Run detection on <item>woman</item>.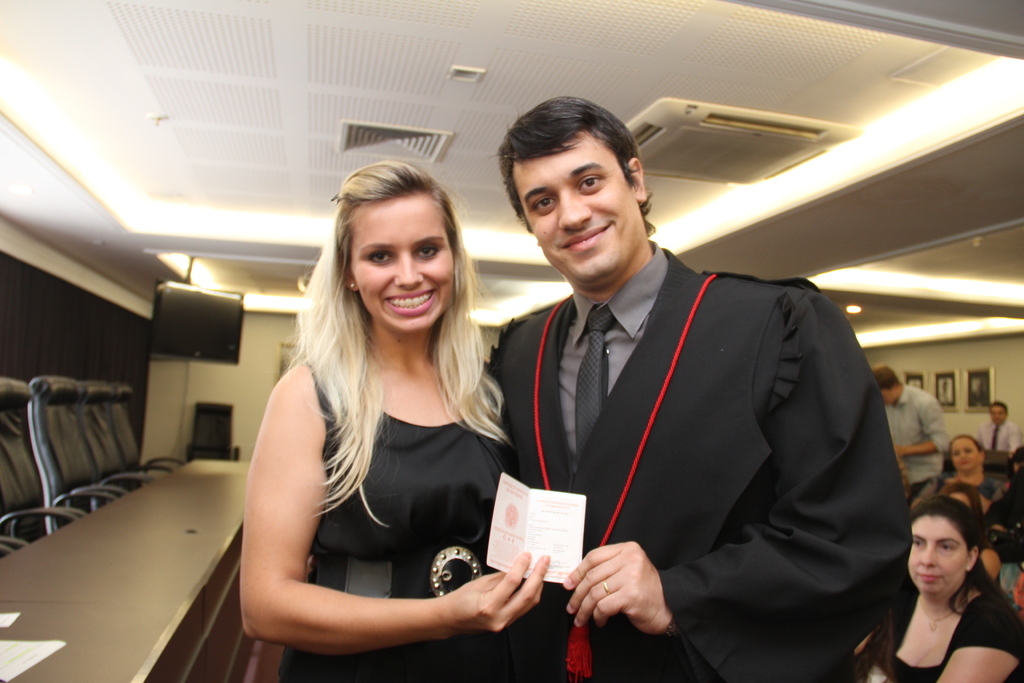
Result: <bbox>240, 160, 560, 682</bbox>.
